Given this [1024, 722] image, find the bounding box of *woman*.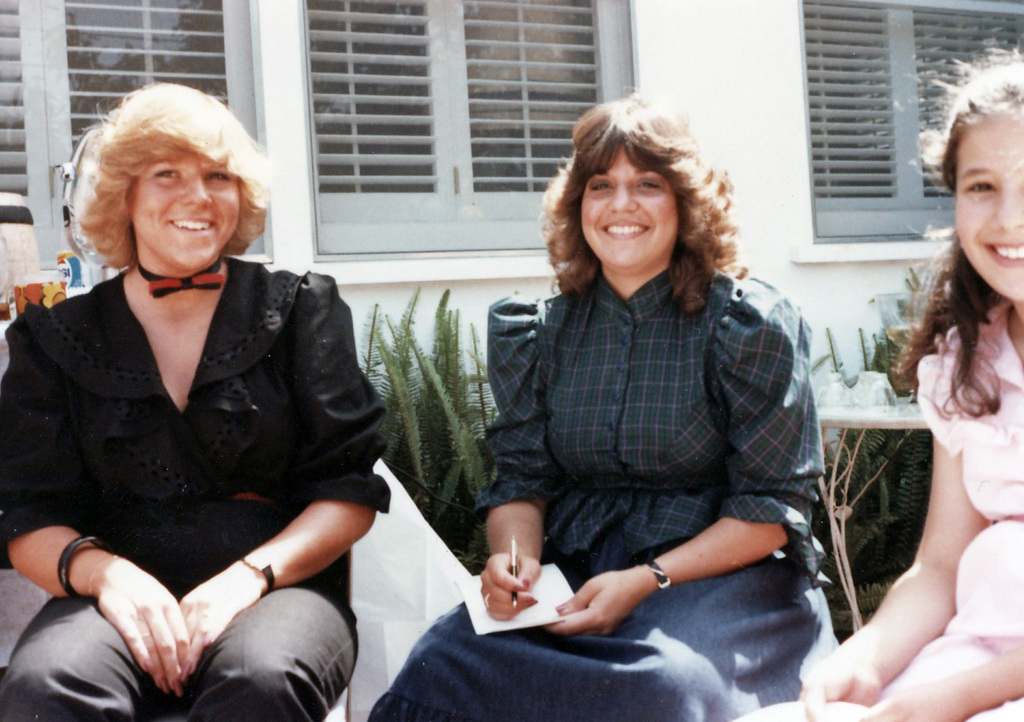
<box>735,51,1023,721</box>.
